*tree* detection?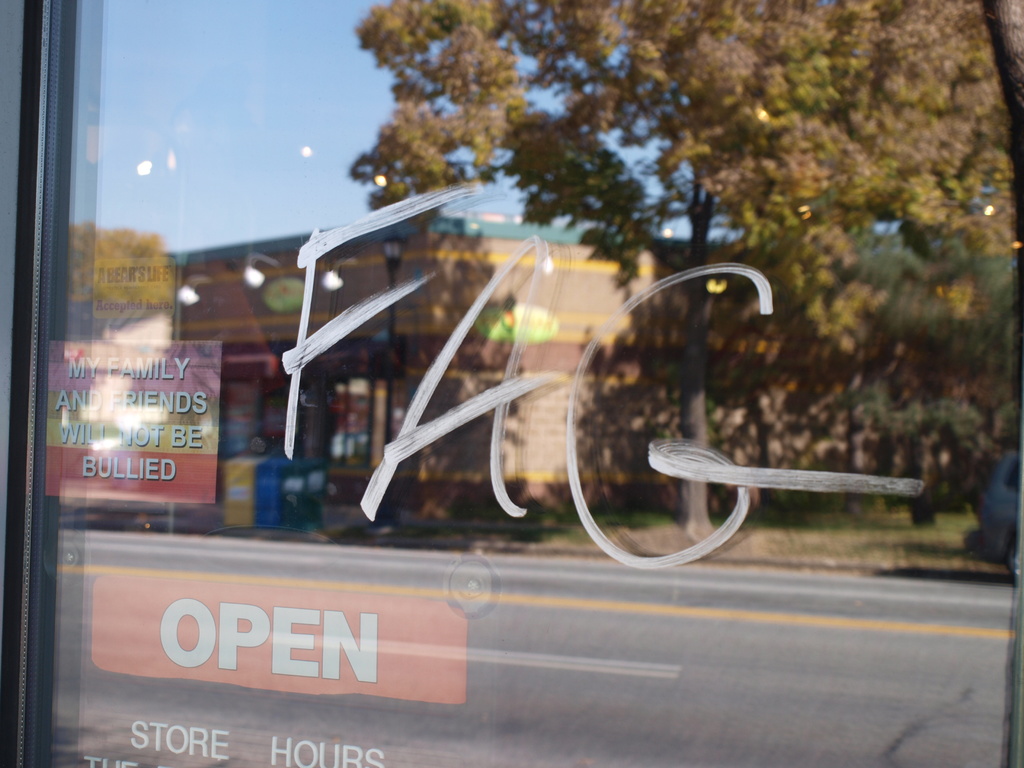
348, 0, 1023, 543
